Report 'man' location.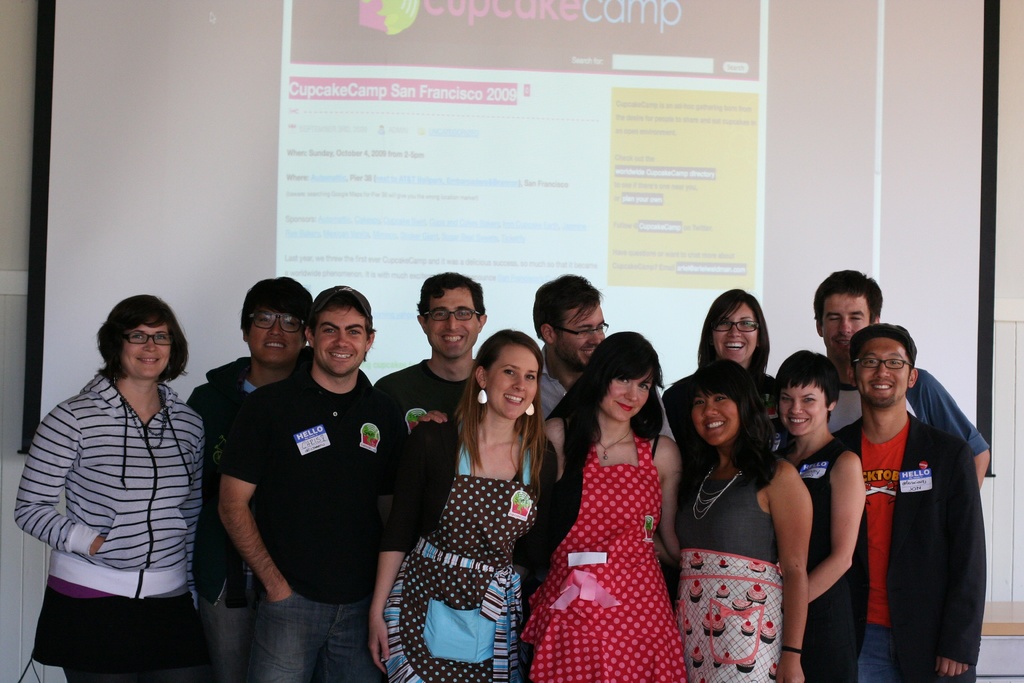
Report: <box>811,265,989,488</box>.
